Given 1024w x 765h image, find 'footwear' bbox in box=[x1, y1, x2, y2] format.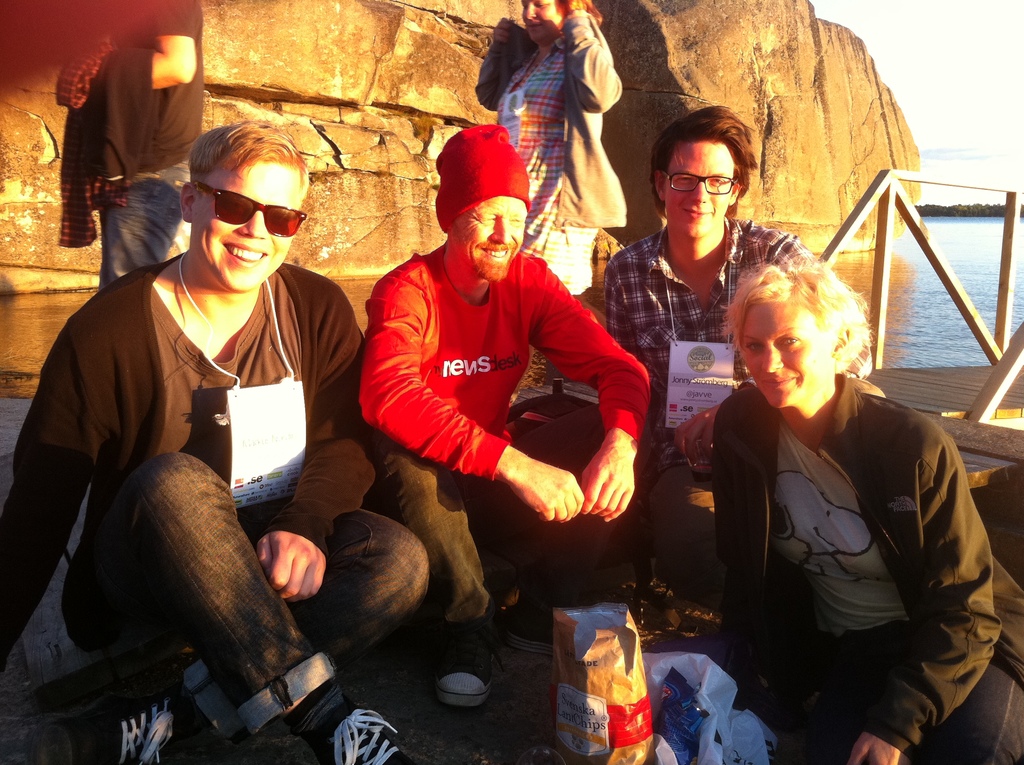
box=[496, 604, 553, 658].
